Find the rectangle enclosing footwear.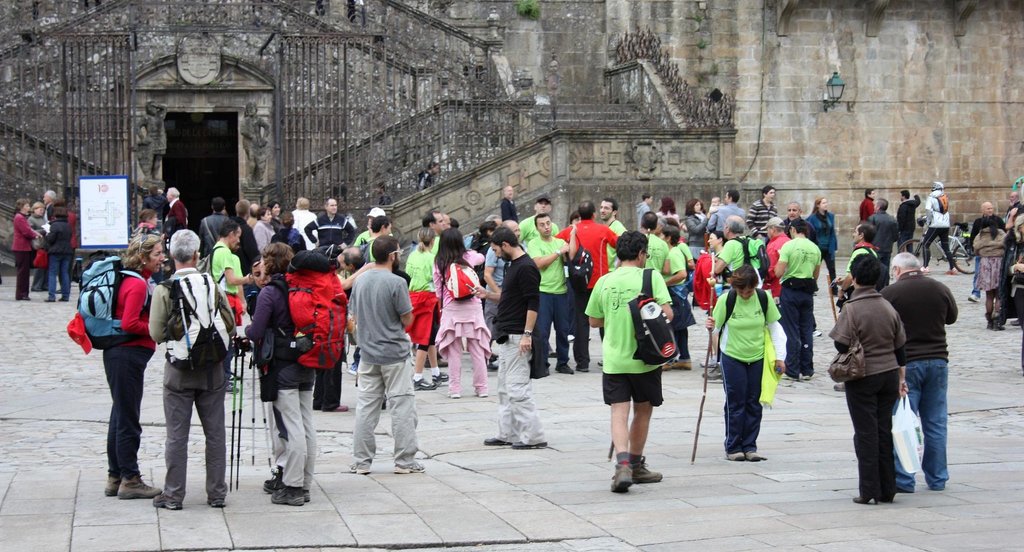
x1=264 y1=478 x2=286 y2=492.
